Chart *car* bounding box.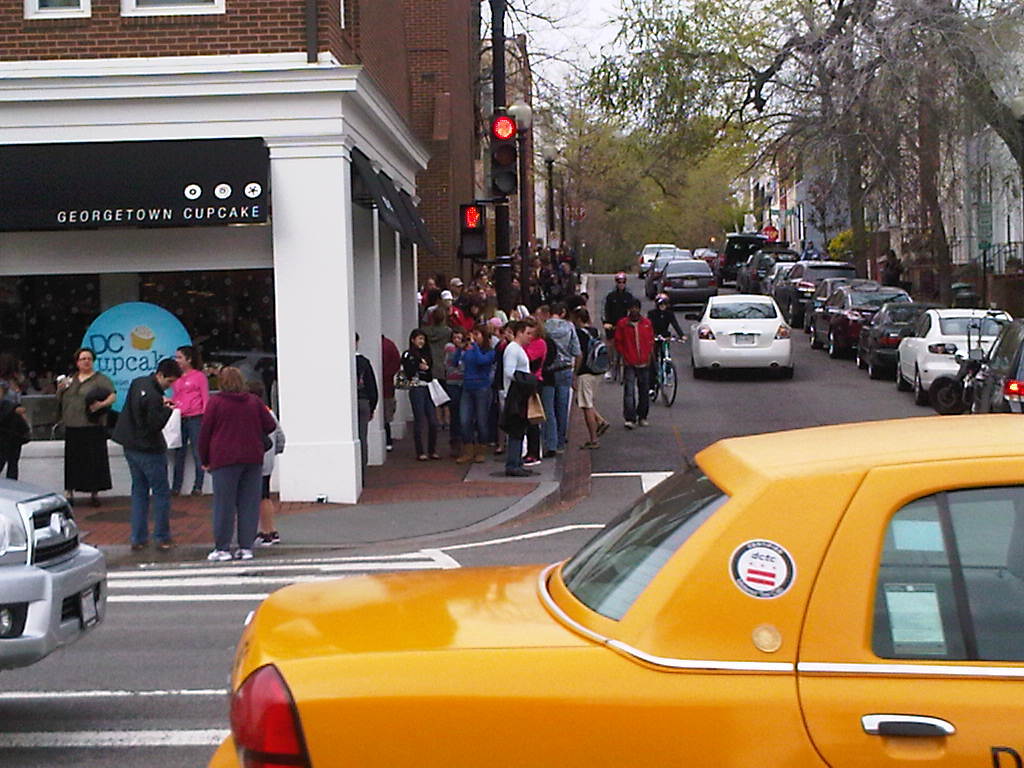
Charted: [855,304,938,374].
